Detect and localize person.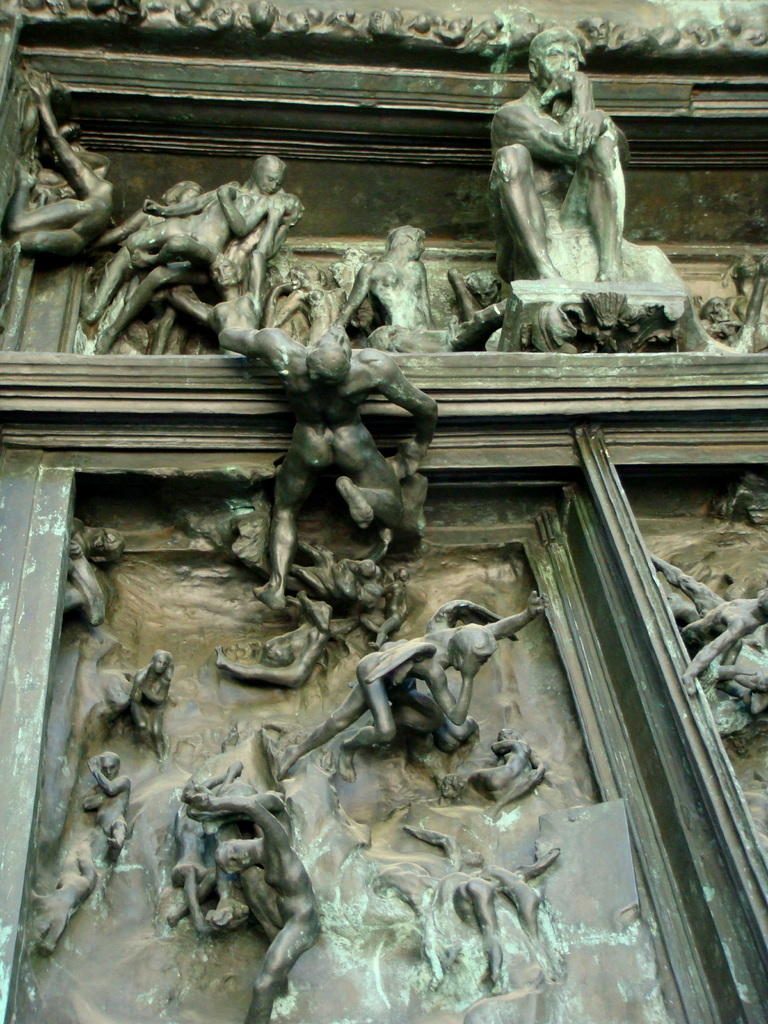
Localized at x1=484 y1=16 x2=643 y2=342.
